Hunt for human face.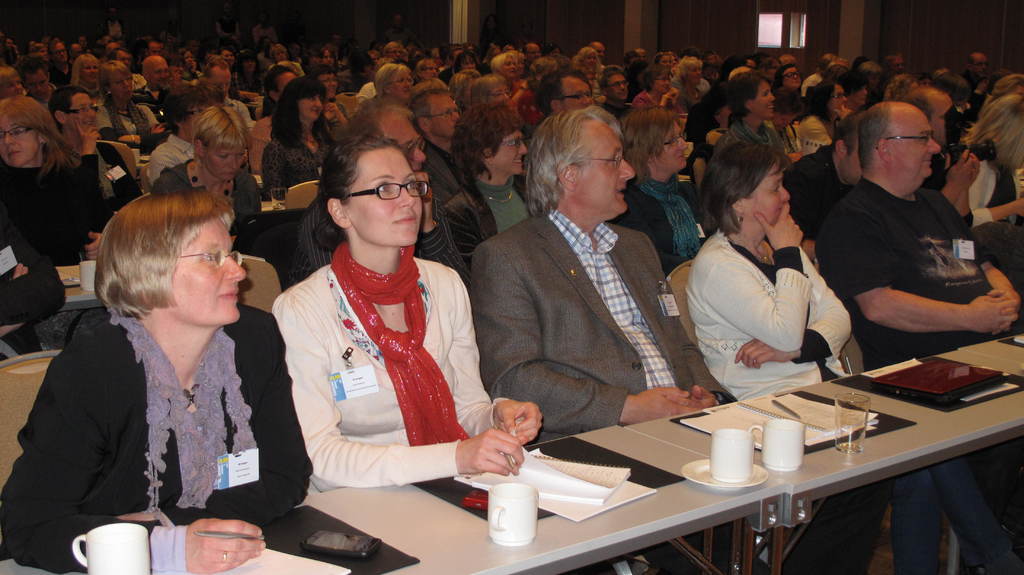
Hunted down at {"left": 298, "top": 94, "right": 323, "bottom": 120}.
